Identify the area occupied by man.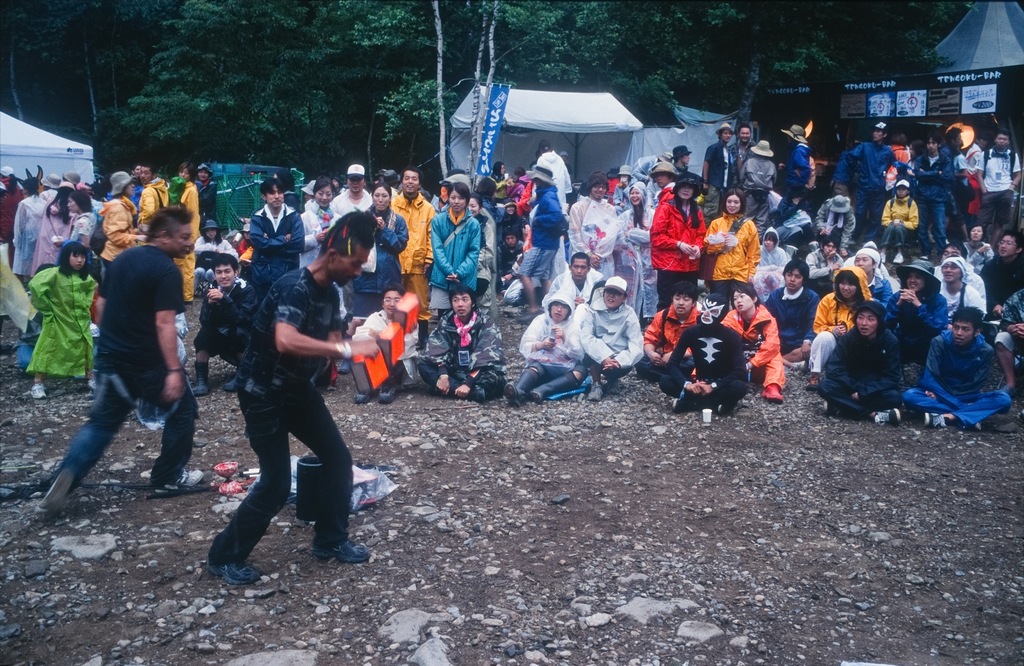
Area: {"left": 940, "top": 256, "right": 988, "bottom": 323}.
